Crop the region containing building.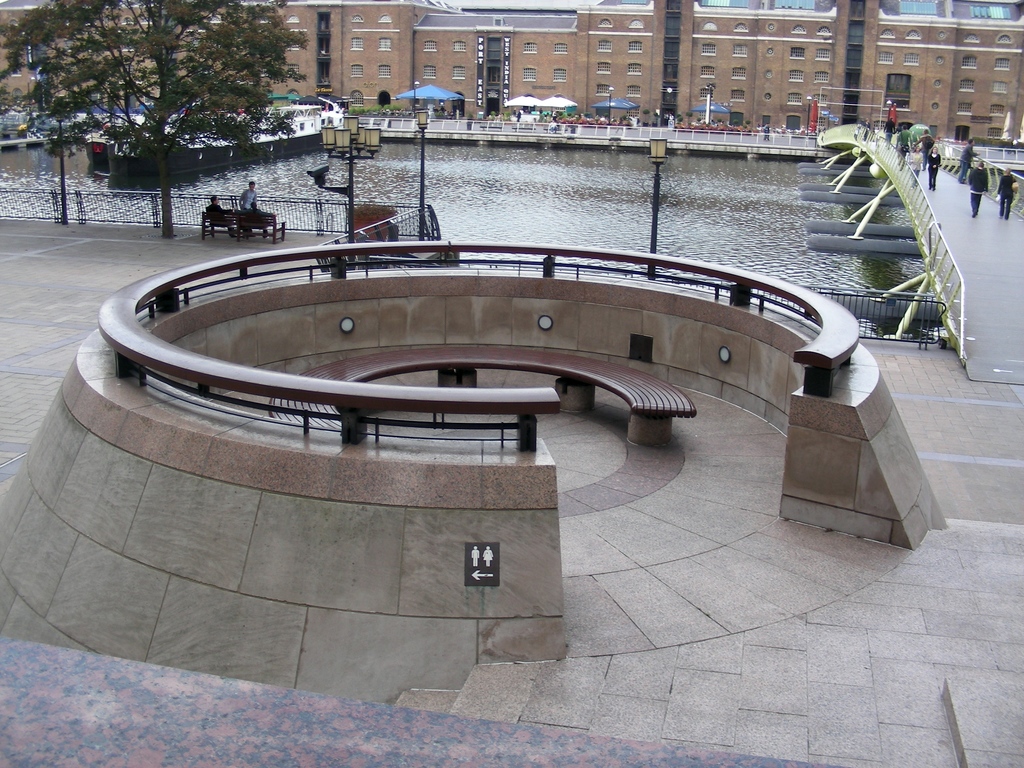
Crop region: {"left": 0, "top": 0, "right": 1023, "bottom": 134}.
